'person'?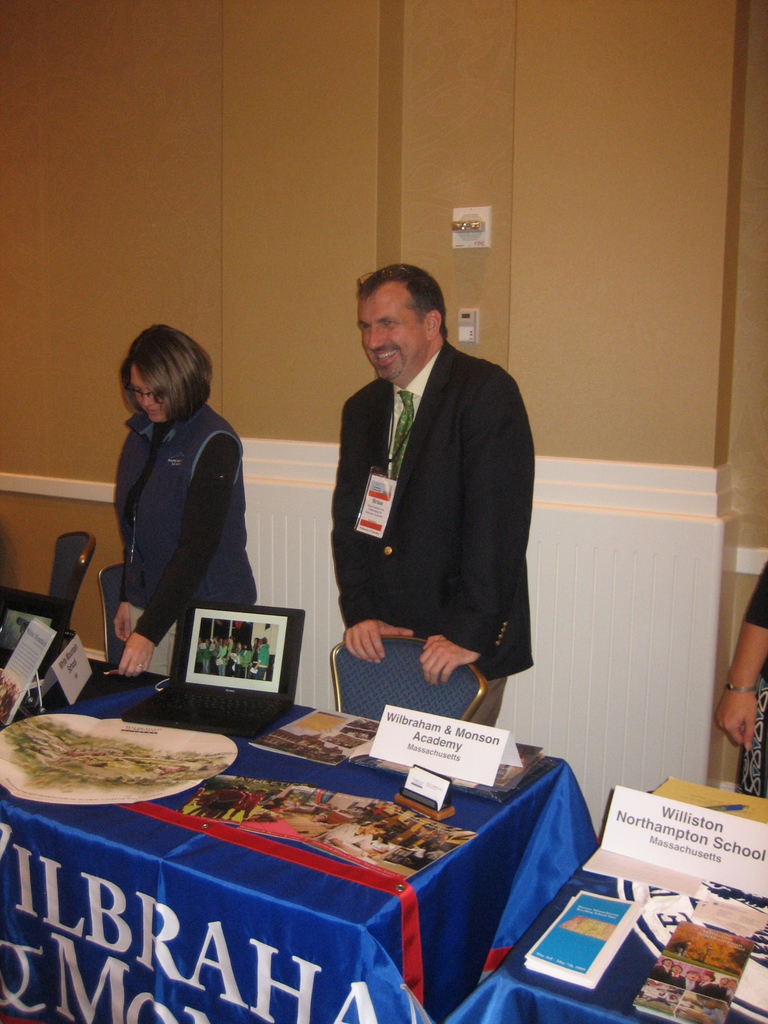
bbox=(310, 230, 531, 755)
